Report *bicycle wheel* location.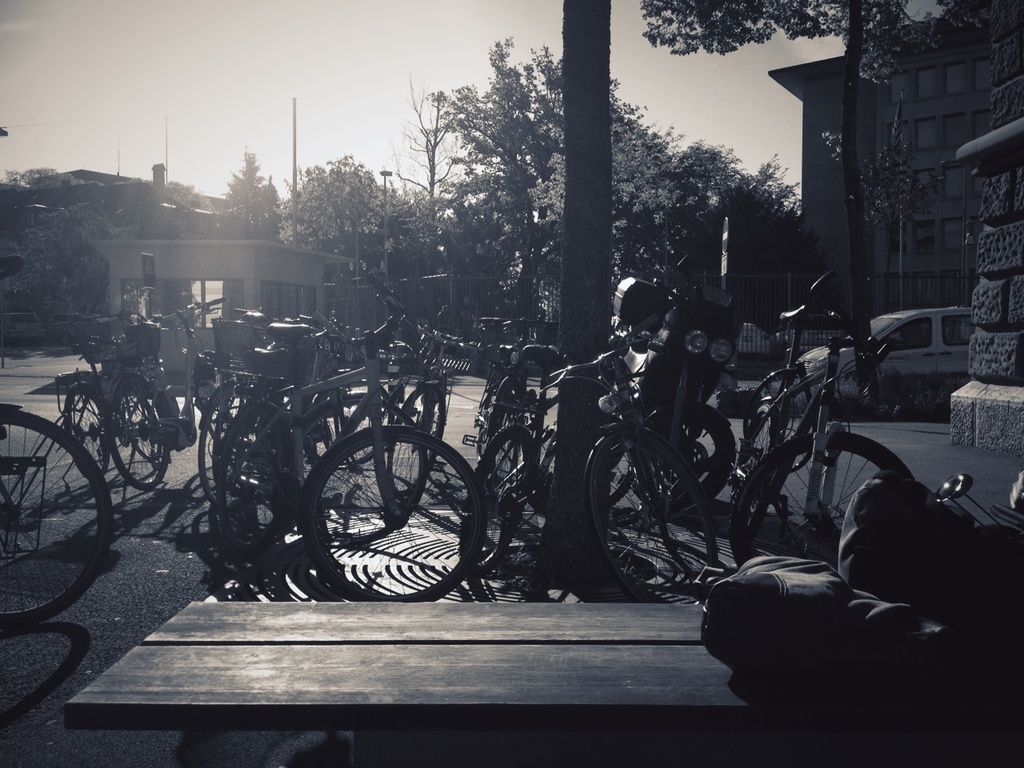
Report: (390, 382, 451, 502).
